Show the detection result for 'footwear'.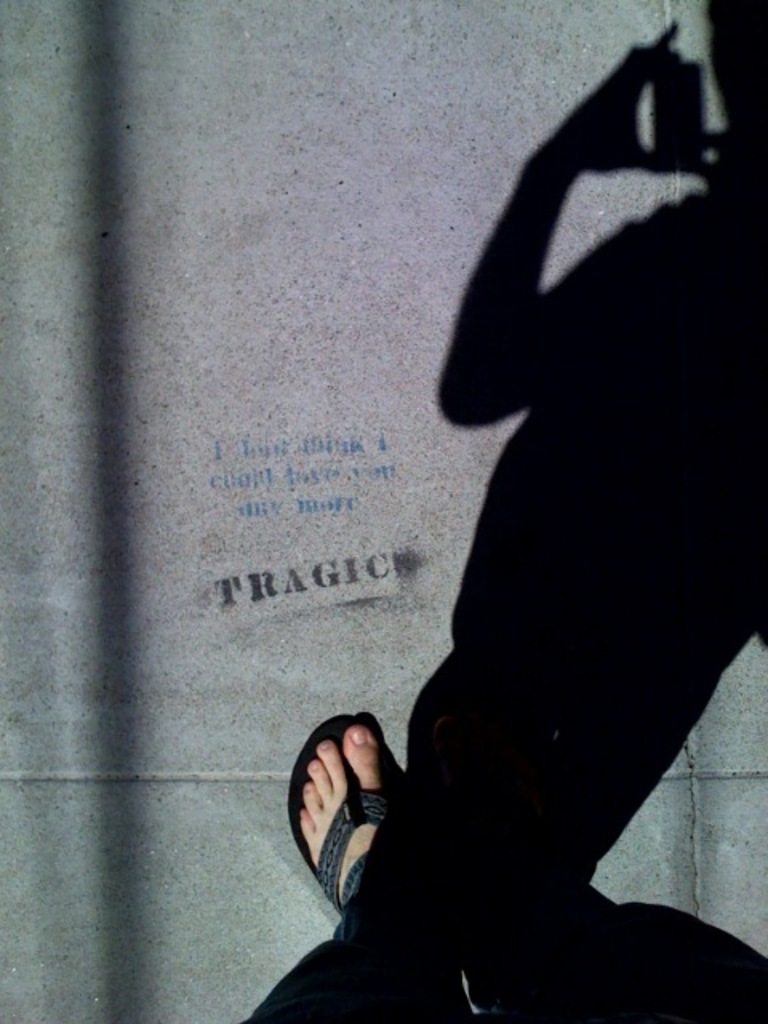
(left=291, top=712, right=386, bottom=898).
